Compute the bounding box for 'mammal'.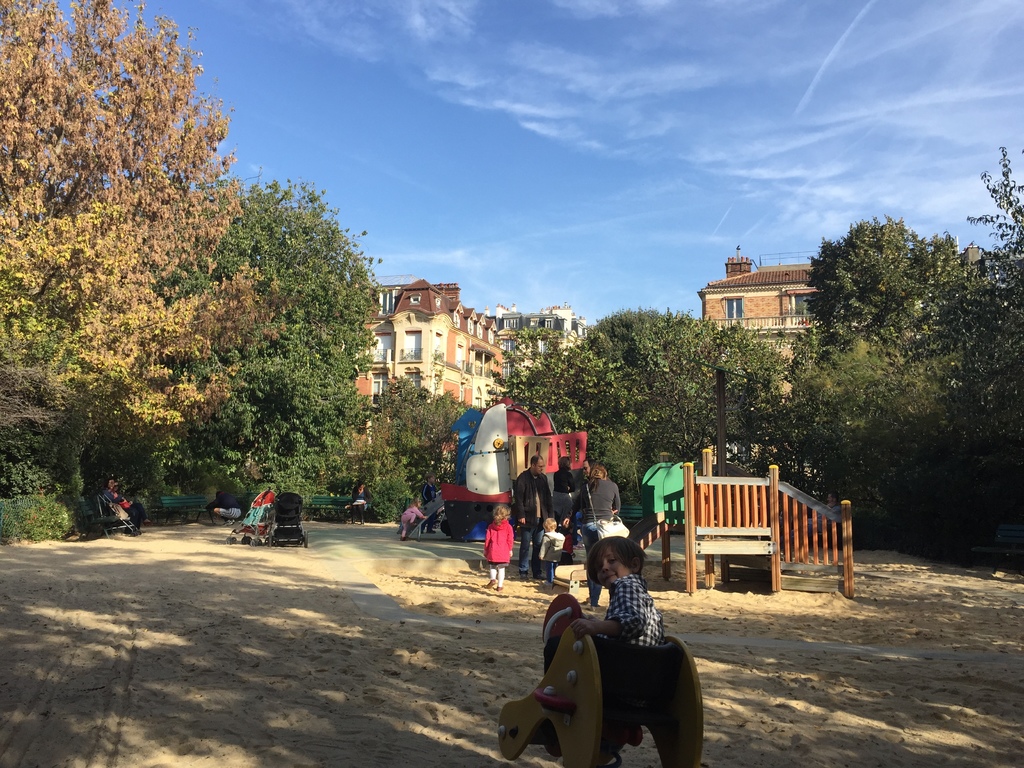
{"left": 420, "top": 474, "right": 434, "bottom": 532}.
